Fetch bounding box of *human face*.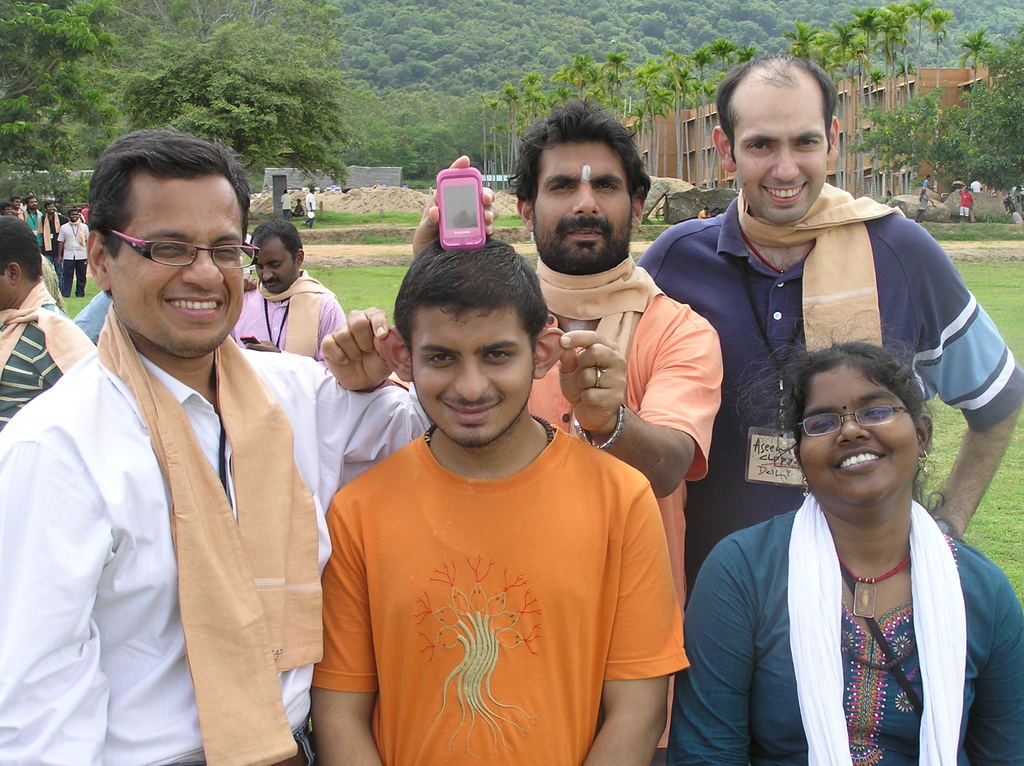
Bbox: crop(45, 204, 56, 216).
